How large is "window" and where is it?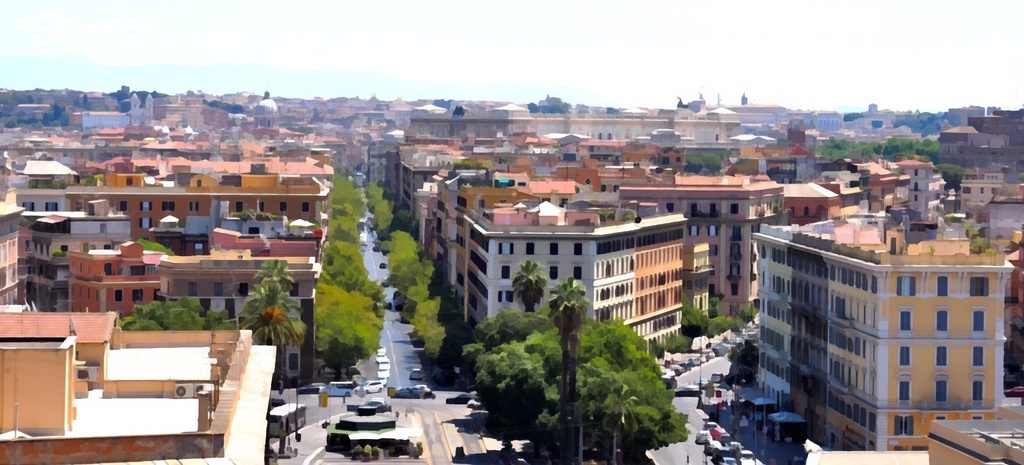
Bounding box: (x1=260, y1=201, x2=264, y2=212).
